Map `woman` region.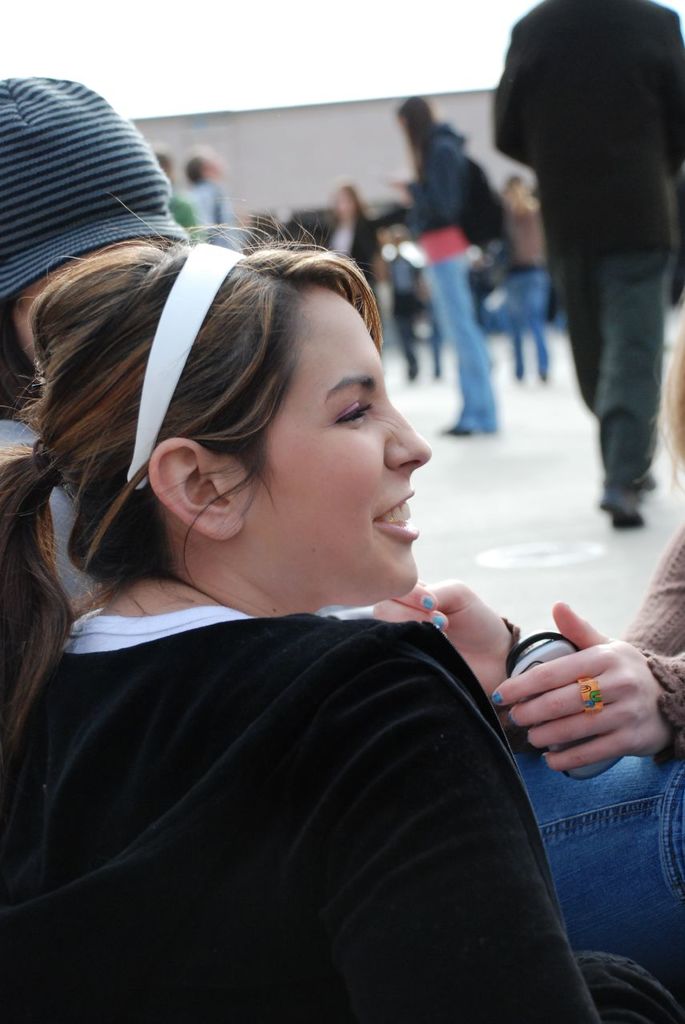
Mapped to [315, 179, 386, 322].
